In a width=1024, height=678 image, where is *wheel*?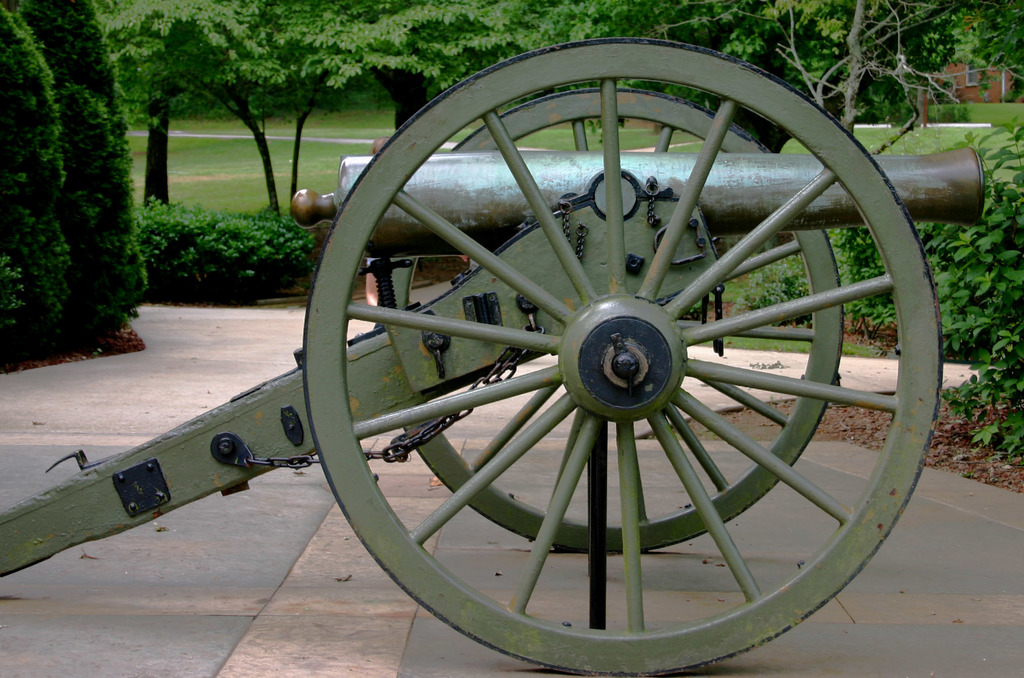
l=392, t=88, r=845, b=554.
